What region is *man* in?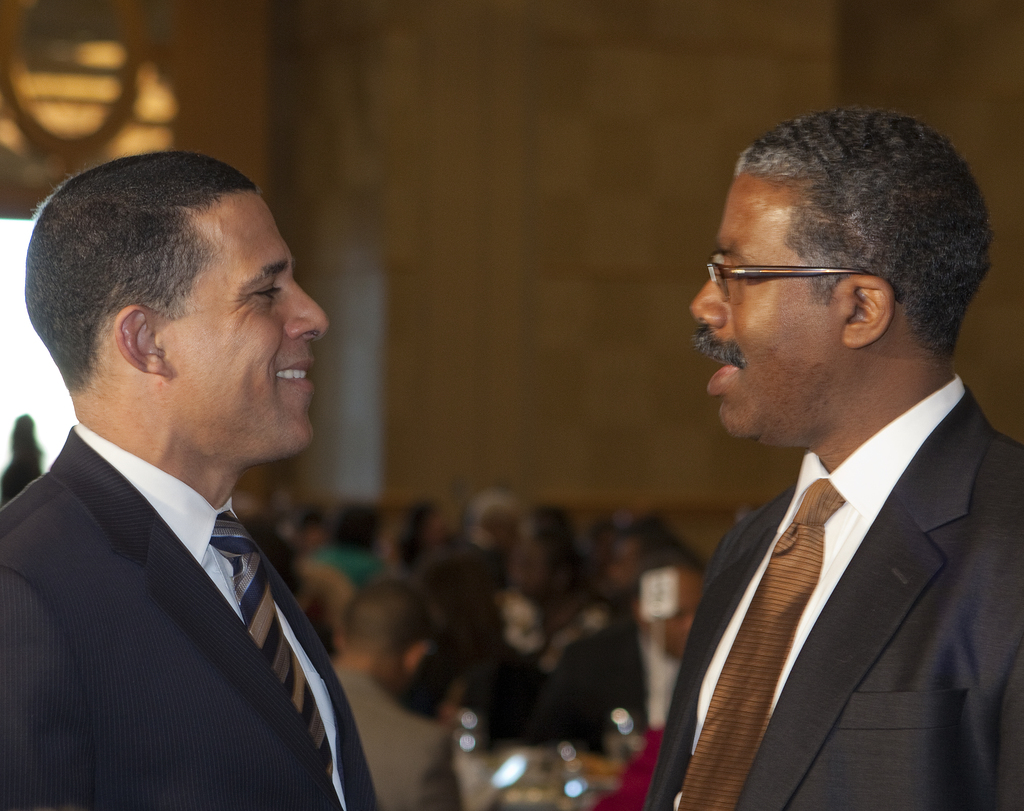
bbox=(0, 151, 383, 810).
